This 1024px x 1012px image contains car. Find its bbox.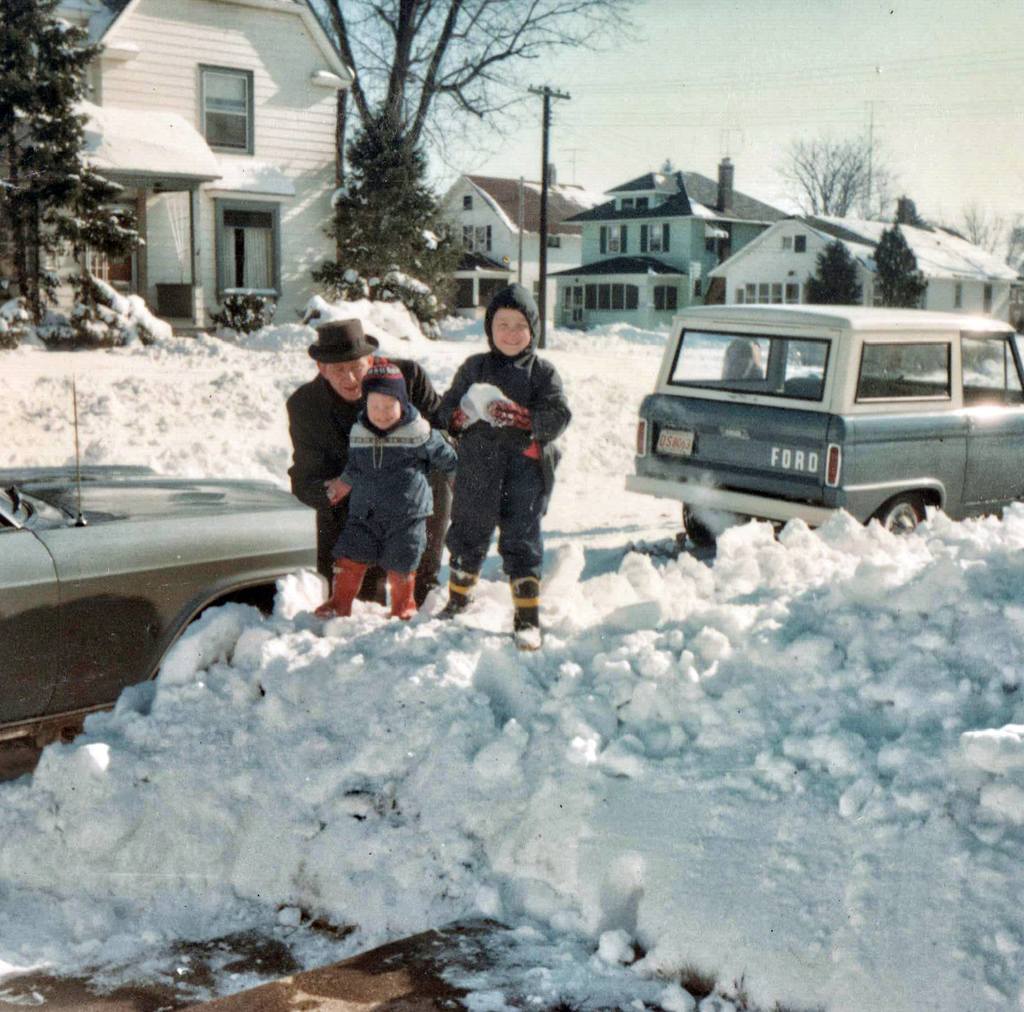
bbox(615, 301, 1023, 554).
